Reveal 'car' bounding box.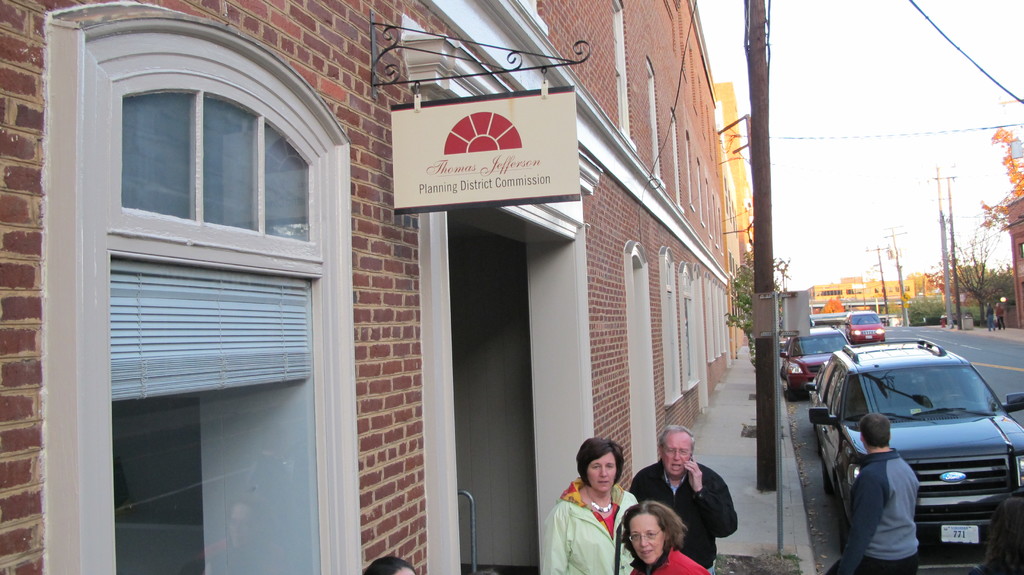
Revealed: locate(842, 308, 886, 346).
